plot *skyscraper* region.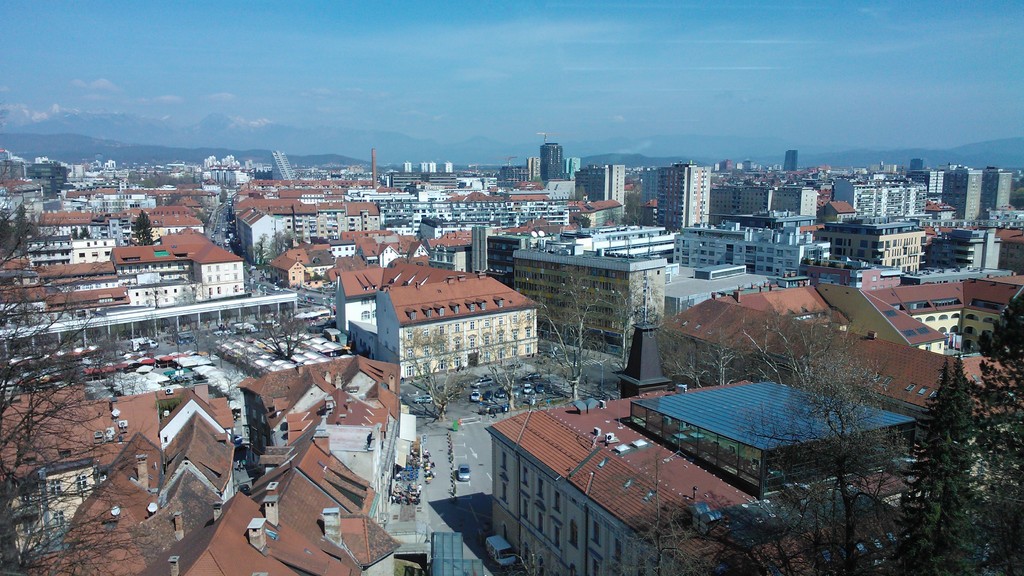
Plotted at {"left": 528, "top": 156, "right": 540, "bottom": 182}.
